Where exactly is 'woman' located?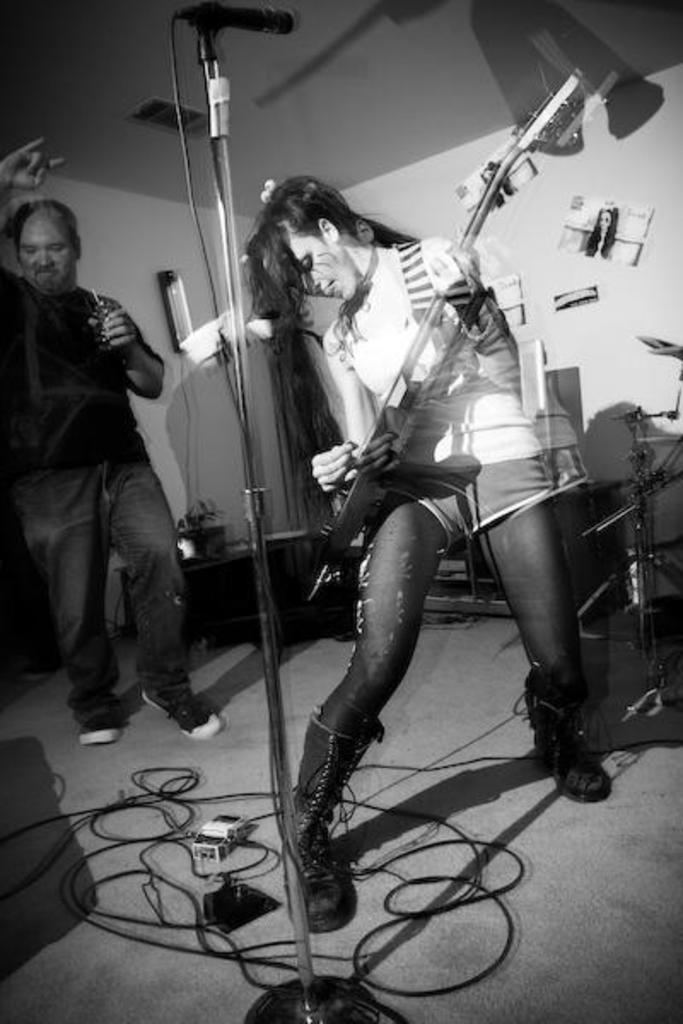
Its bounding box is <bbox>239, 169, 611, 925</bbox>.
